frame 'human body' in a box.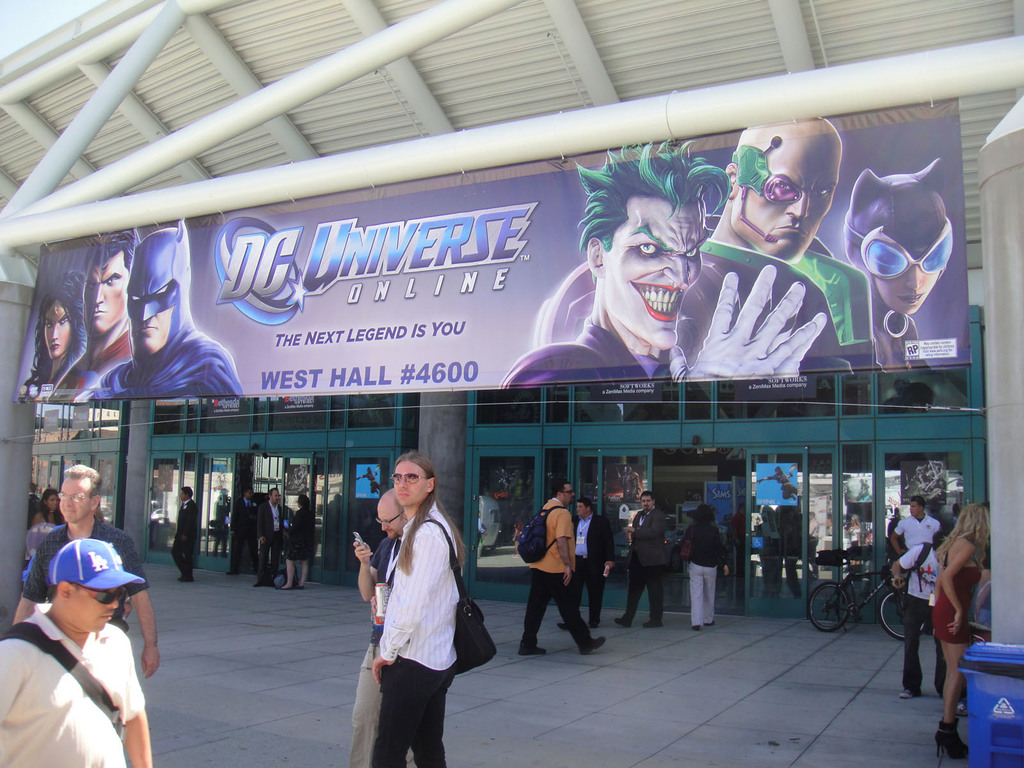
251, 482, 289, 588.
